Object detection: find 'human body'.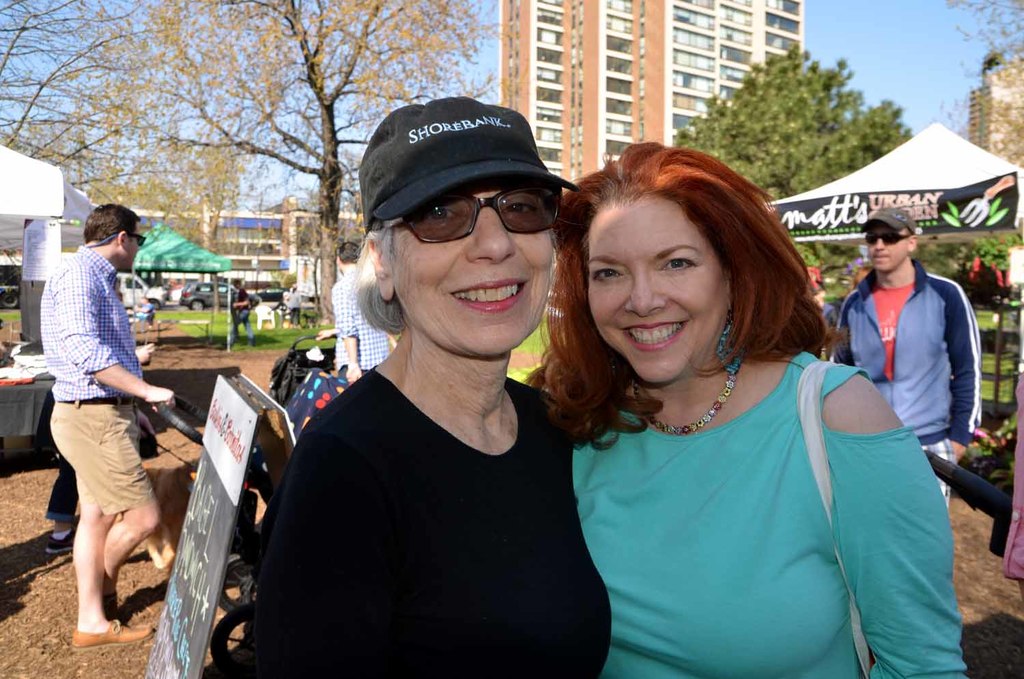
(30, 218, 180, 669).
